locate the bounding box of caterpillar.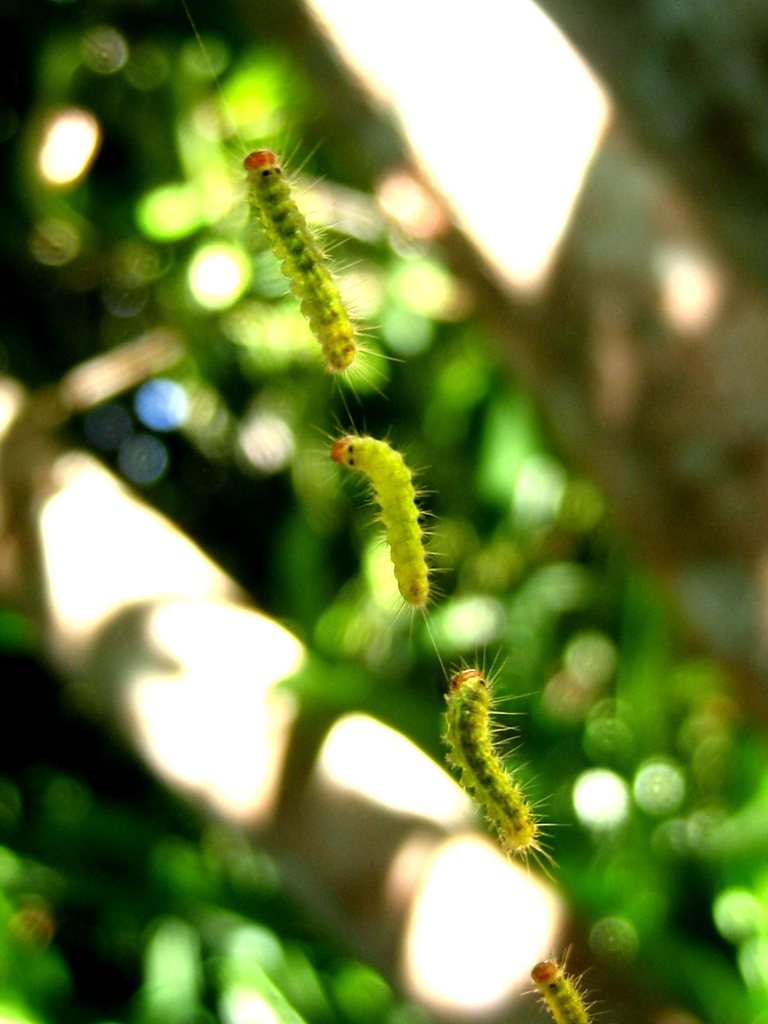
Bounding box: [x1=517, y1=948, x2=611, y2=1023].
